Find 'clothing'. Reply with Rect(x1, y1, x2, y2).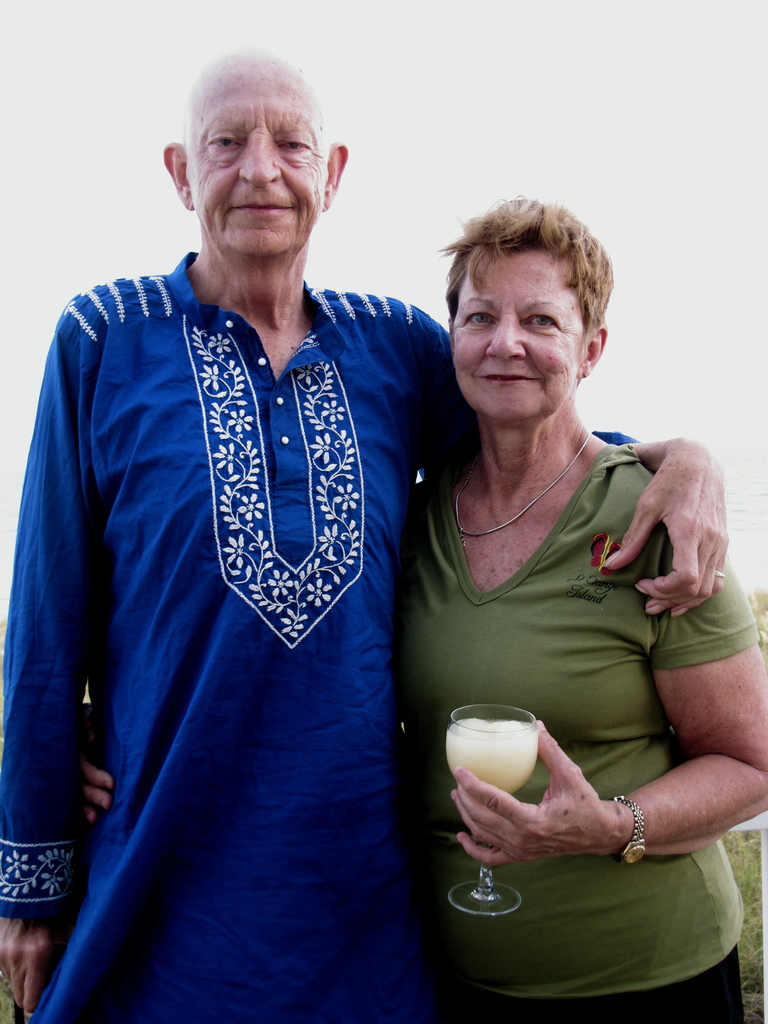
Rect(0, 248, 628, 1023).
